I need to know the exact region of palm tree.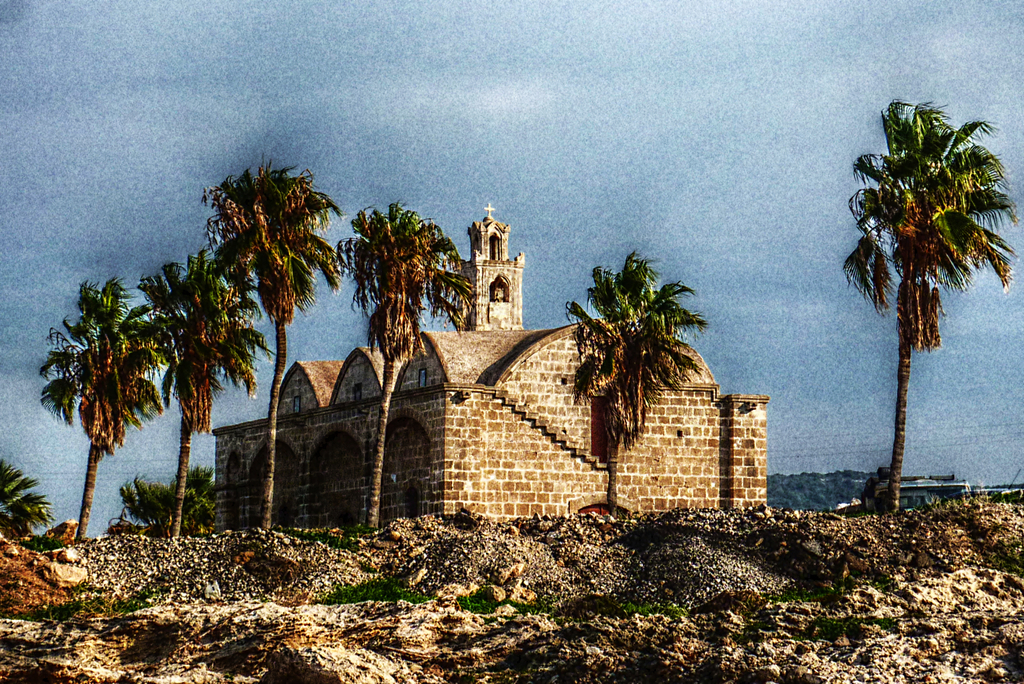
Region: crop(43, 276, 168, 544).
